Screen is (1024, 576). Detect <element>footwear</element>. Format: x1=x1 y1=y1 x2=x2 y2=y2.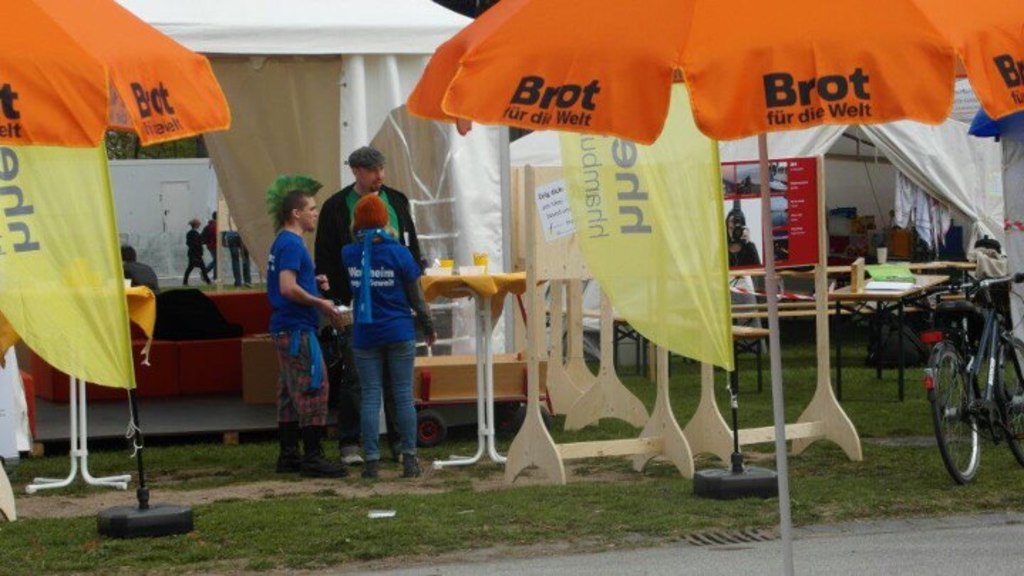
x1=299 y1=424 x2=356 y2=478.
